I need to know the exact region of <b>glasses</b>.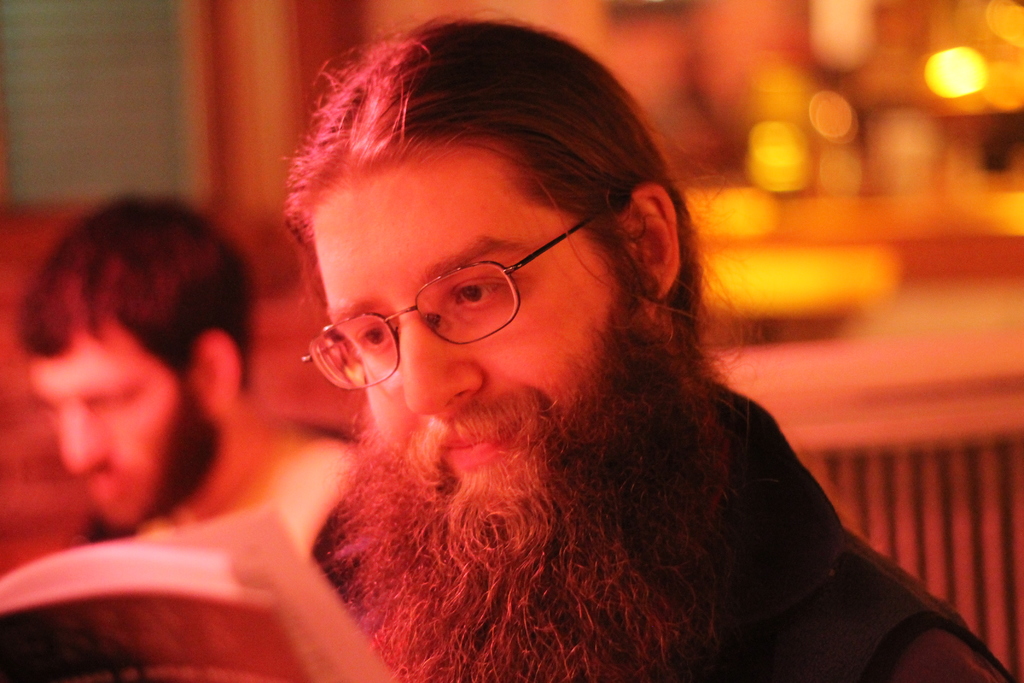
Region: (302,180,657,390).
